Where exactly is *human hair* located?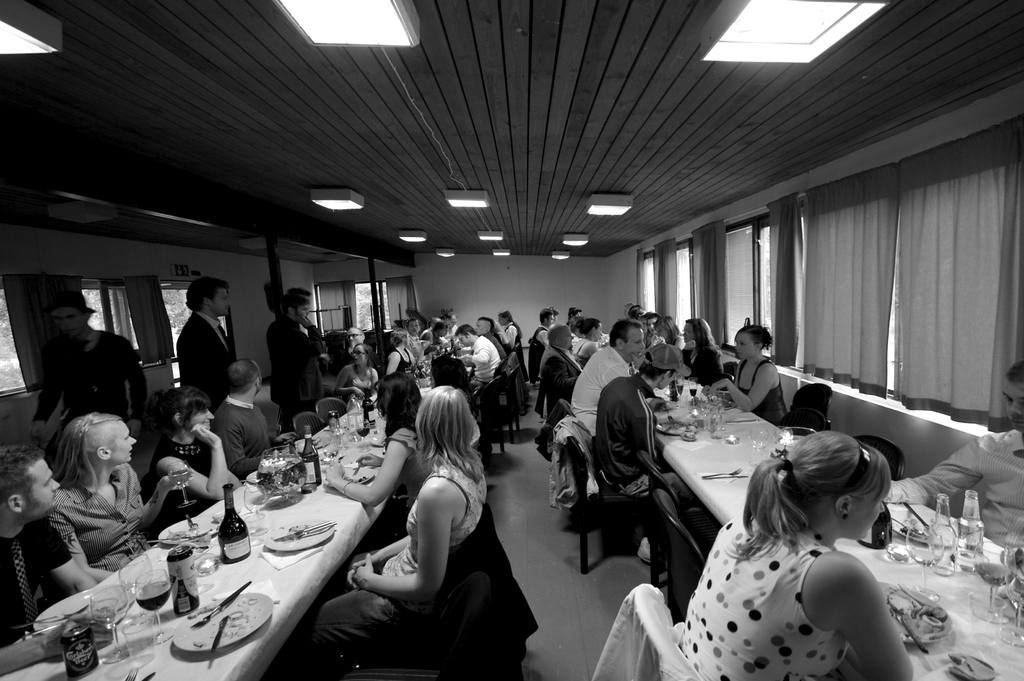
Its bounding box is <bbox>429, 355, 477, 414</bbox>.
